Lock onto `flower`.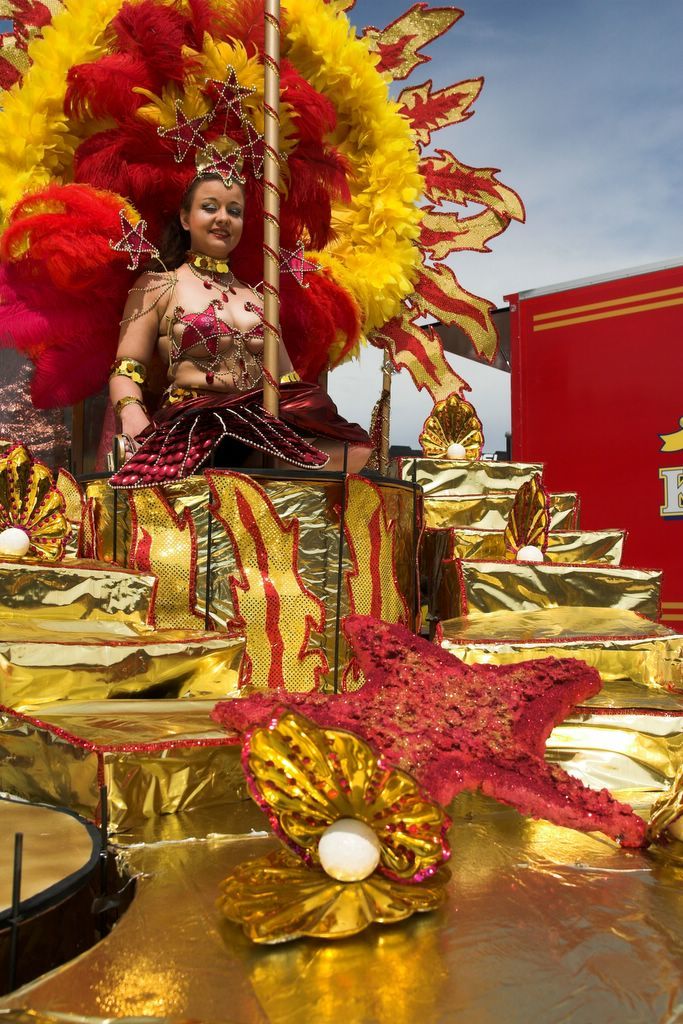
Locked: locate(0, 441, 71, 556).
